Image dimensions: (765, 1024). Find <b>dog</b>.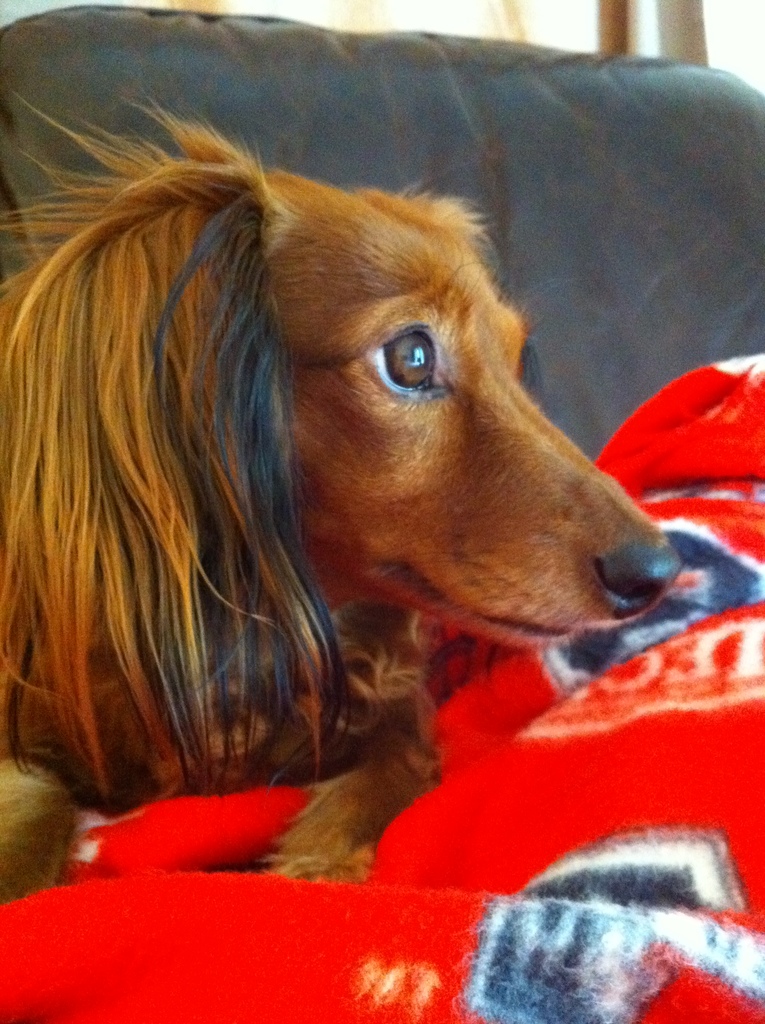
Rect(0, 93, 686, 907).
